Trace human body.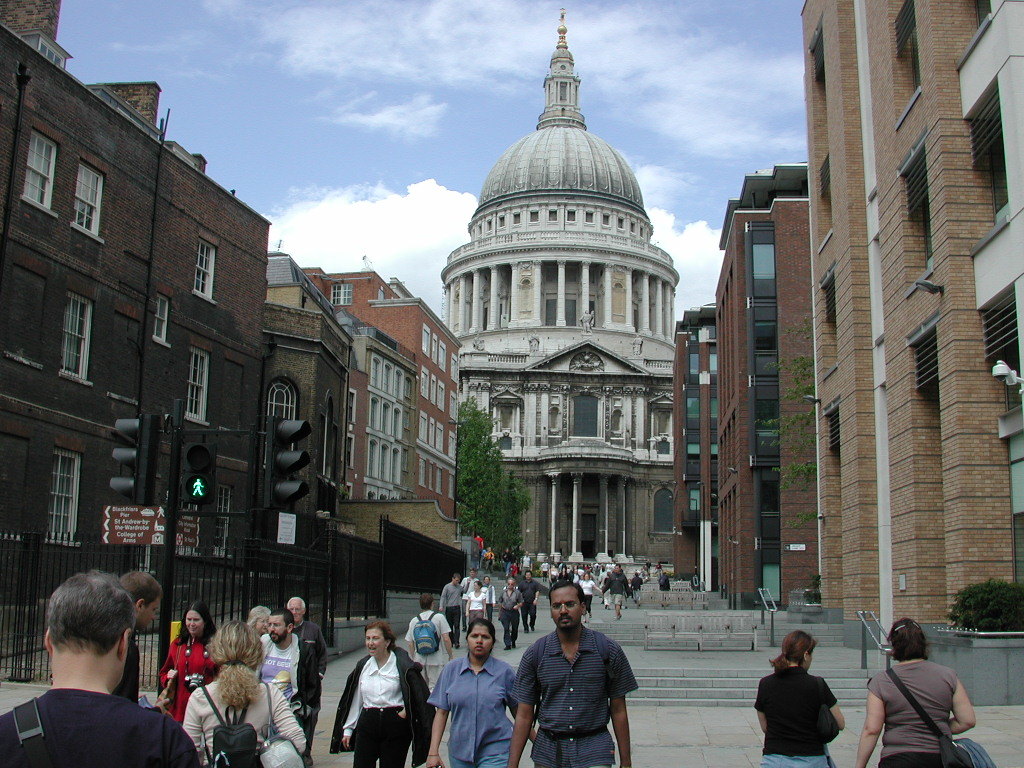
Traced to locate(405, 604, 452, 693).
